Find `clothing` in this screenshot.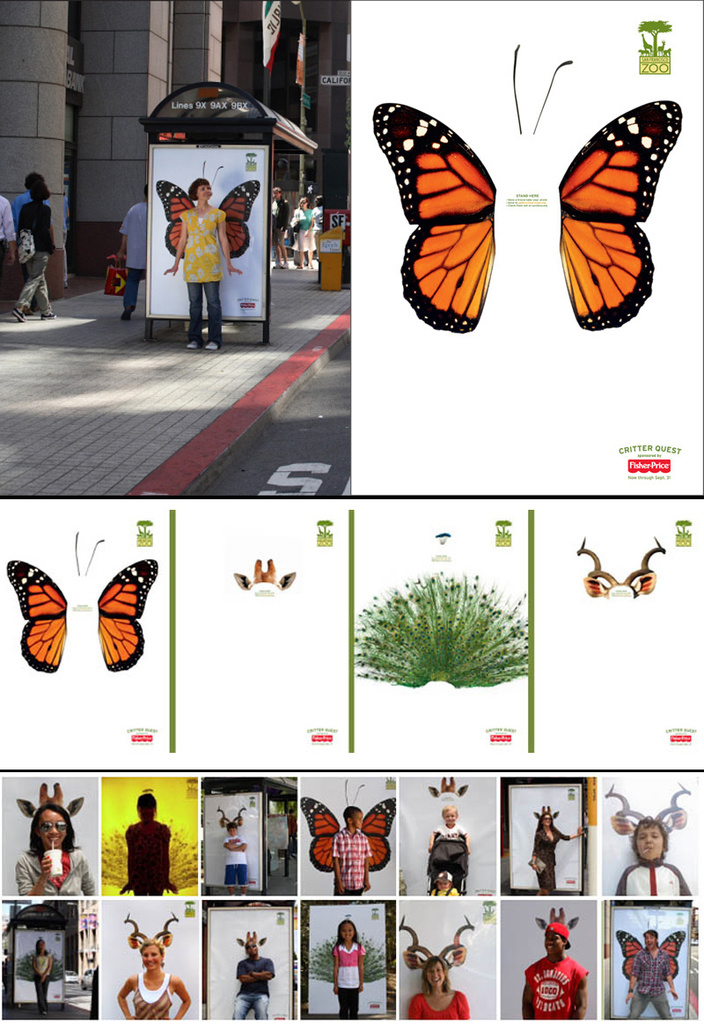
The bounding box for `clothing` is 623, 947, 669, 1019.
